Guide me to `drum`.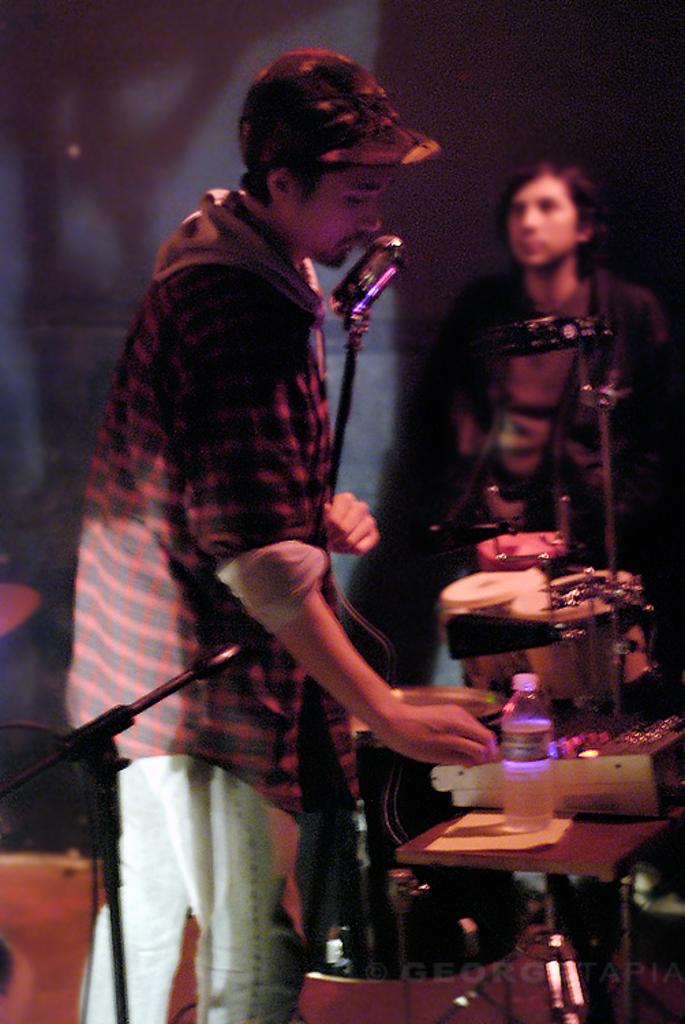
Guidance: locate(441, 569, 550, 689).
